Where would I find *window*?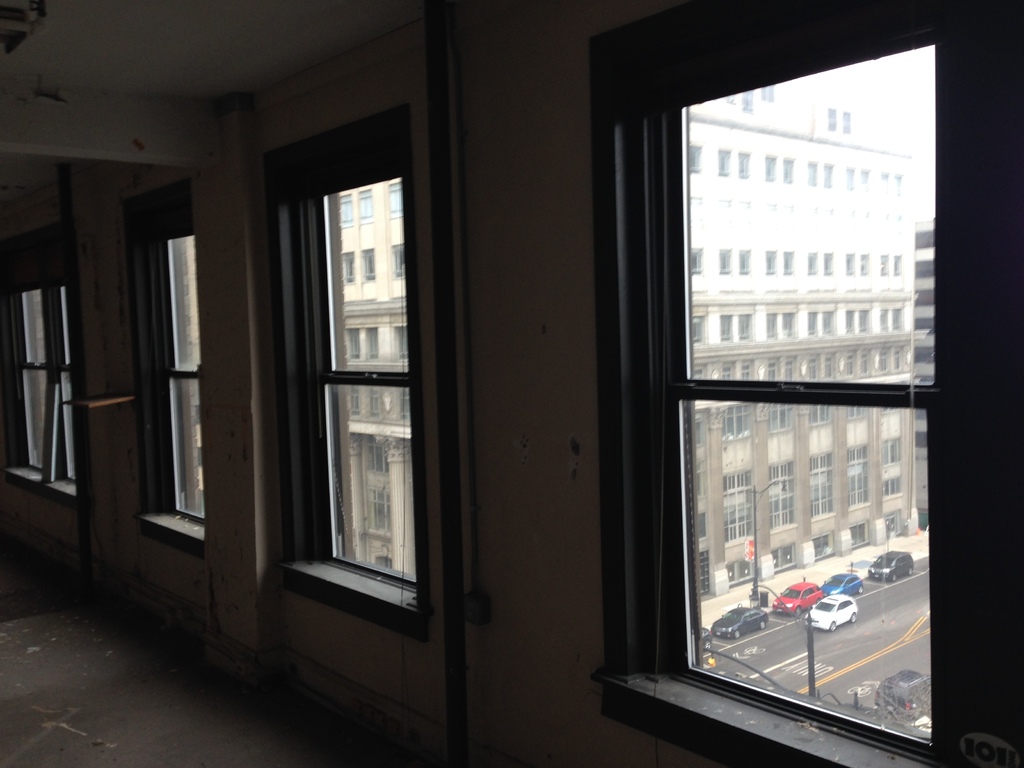
At x1=2, y1=219, x2=88, y2=515.
